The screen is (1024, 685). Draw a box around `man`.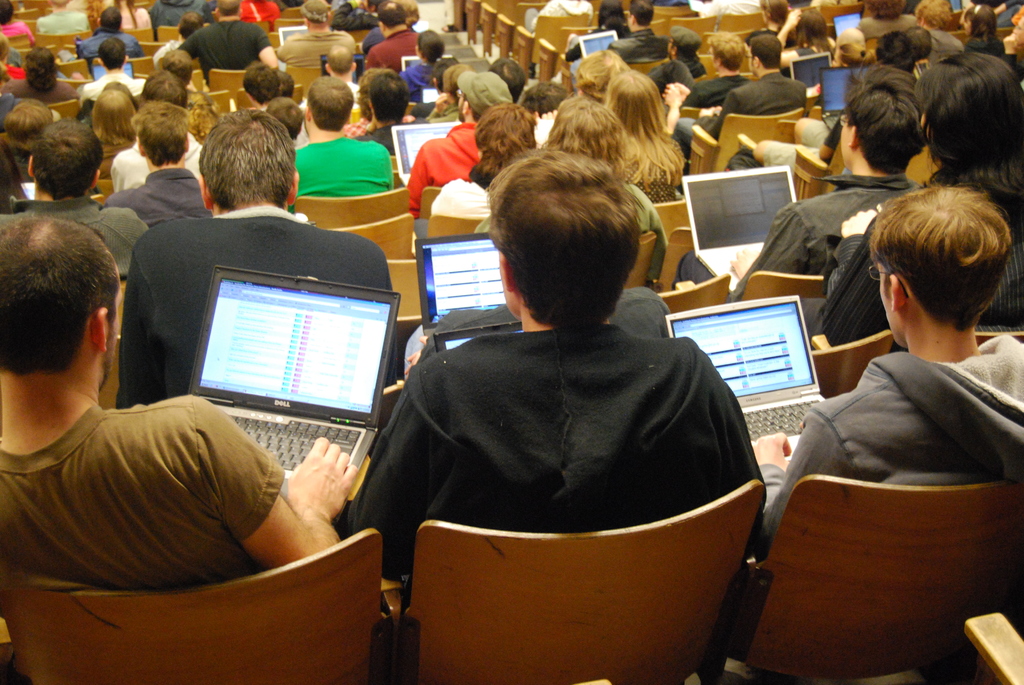
Rect(0, 113, 147, 280).
